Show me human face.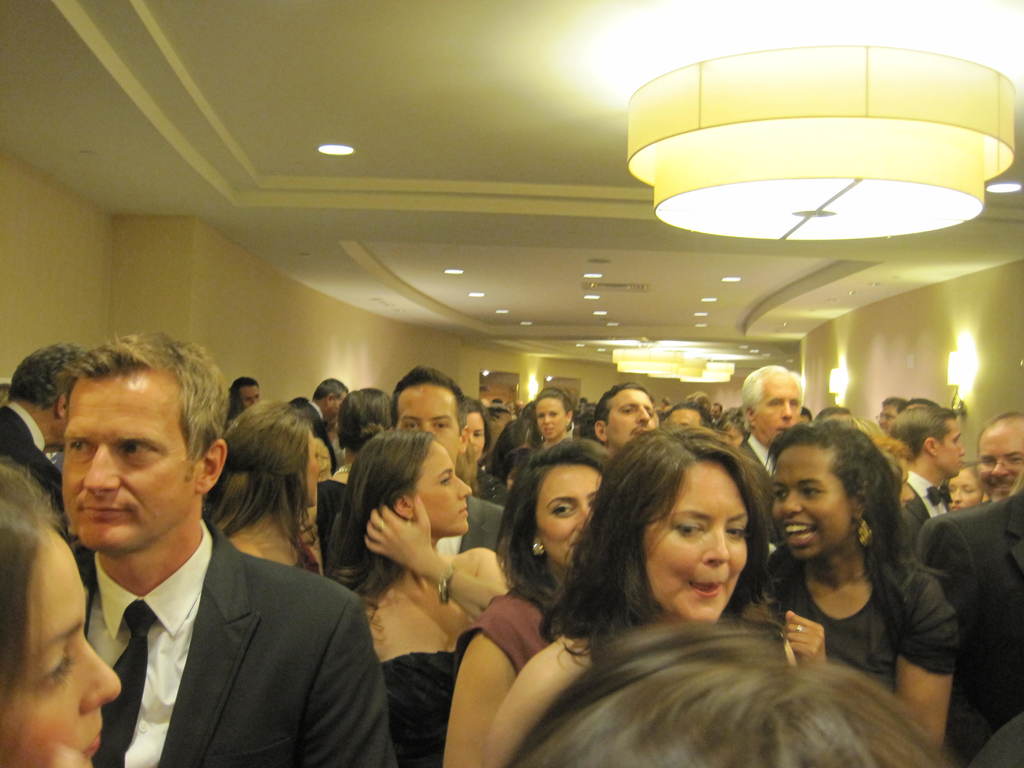
human face is here: x1=772 y1=447 x2=851 y2=558.
